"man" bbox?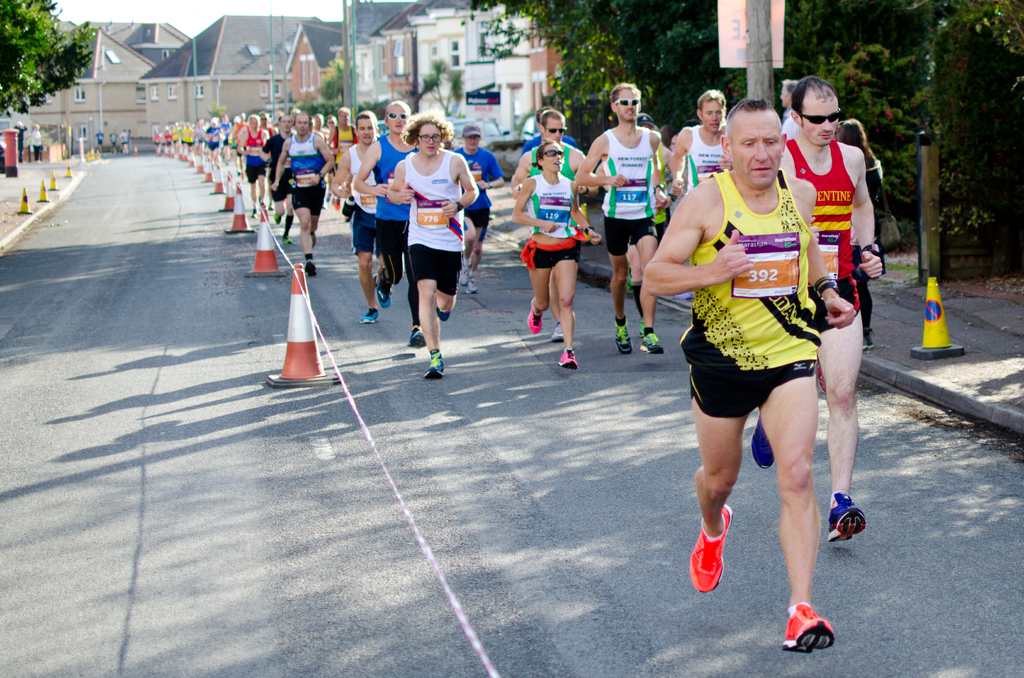
x1=779 y1=75 x2=881 y2=542
